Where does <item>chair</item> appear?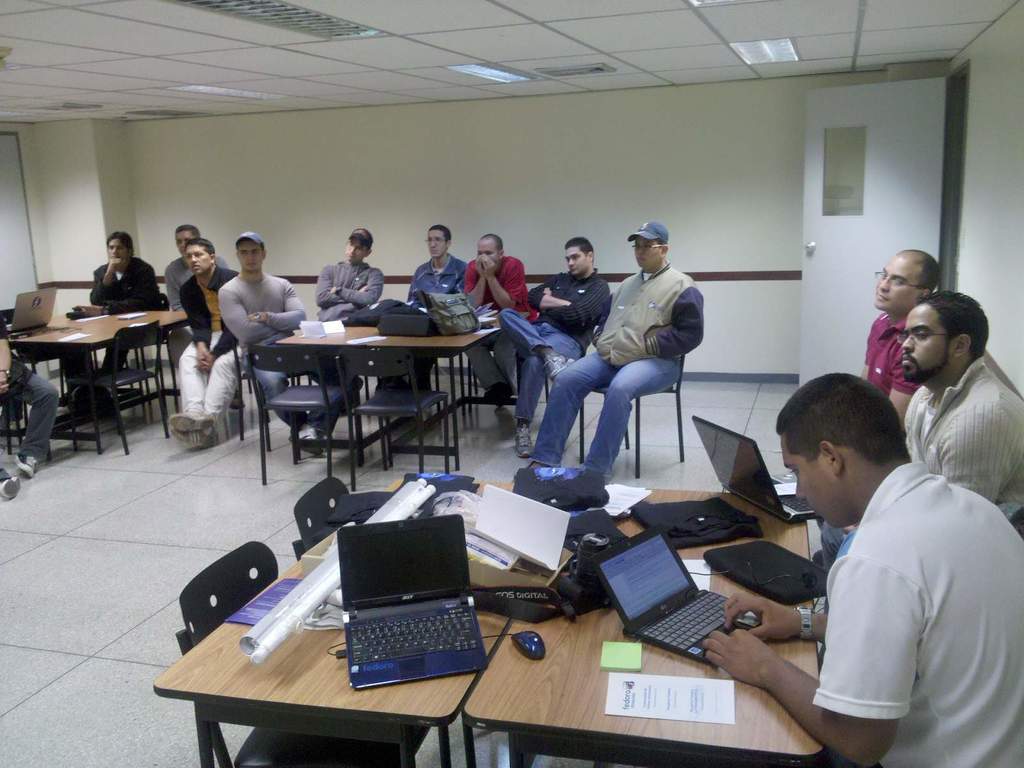
Appears at 468 349 541 400.
